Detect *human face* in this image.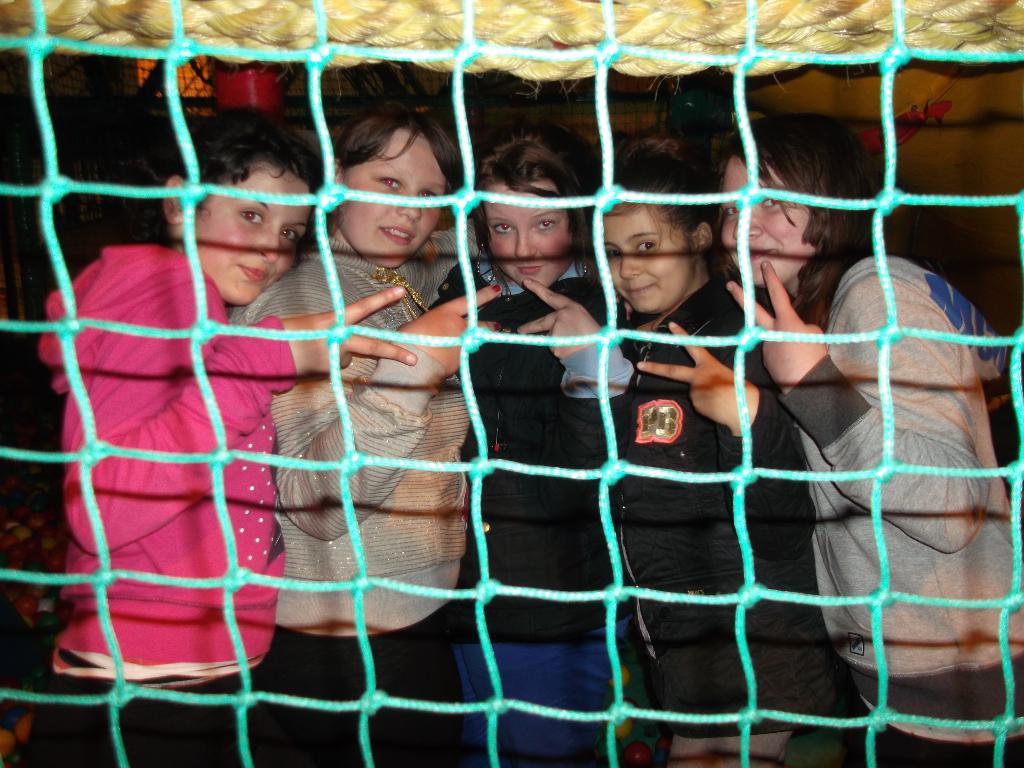
Detection: x1=194 y1=130 x2=809 y2=318.
